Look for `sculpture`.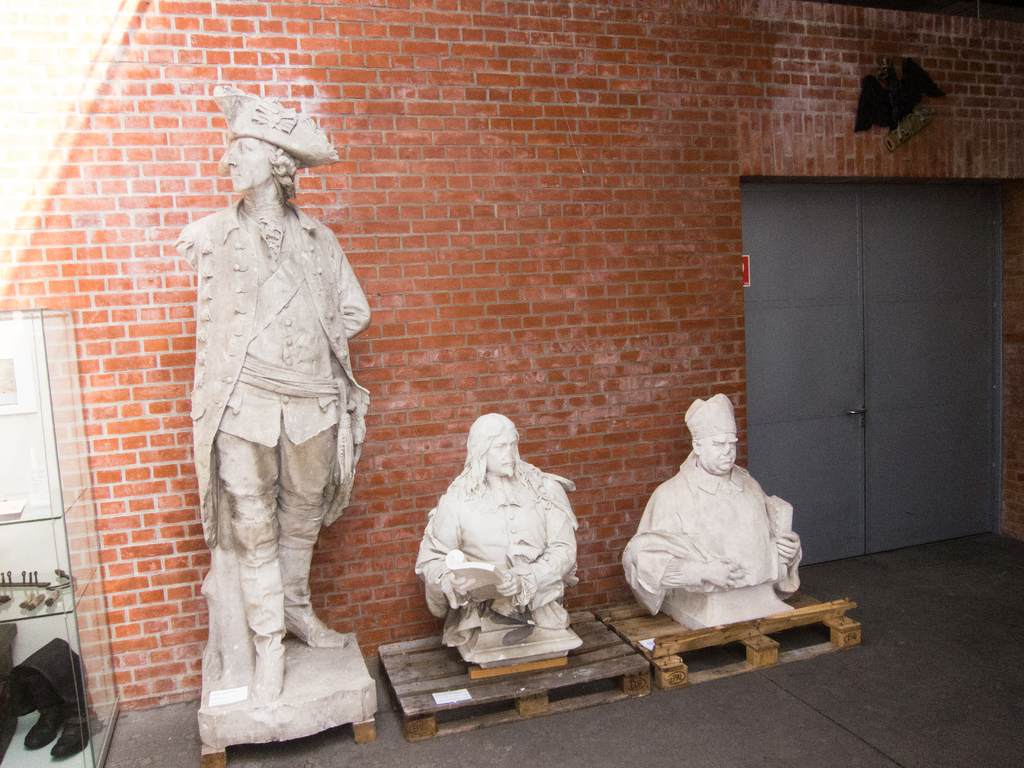
Found: l=412, t=407, r=580, b=664.
